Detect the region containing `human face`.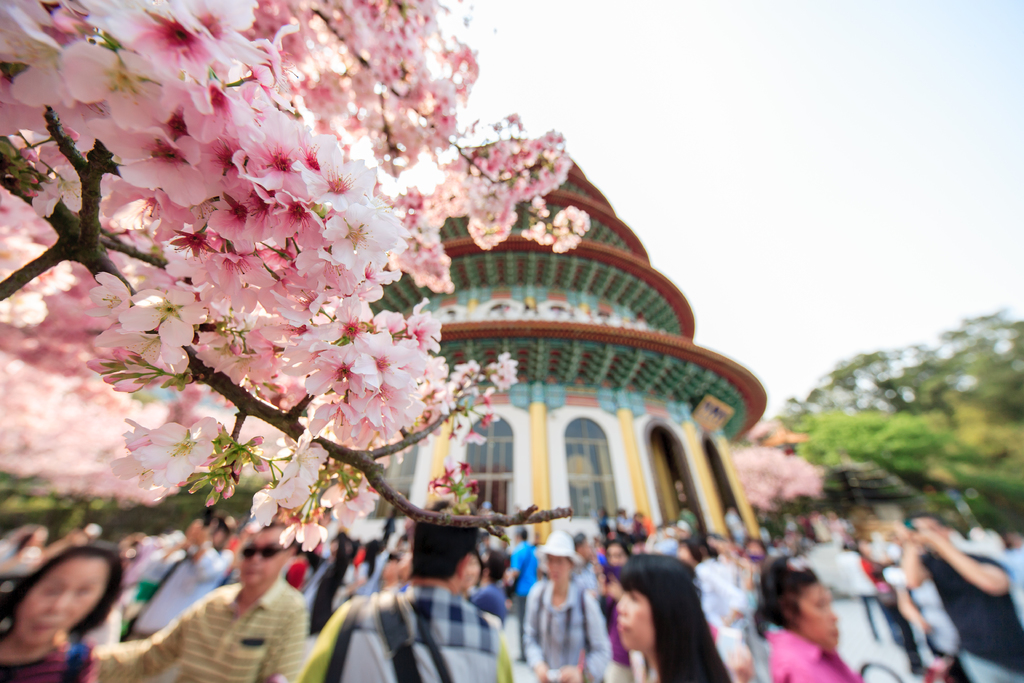
rect(912, 516, 951, 544).
